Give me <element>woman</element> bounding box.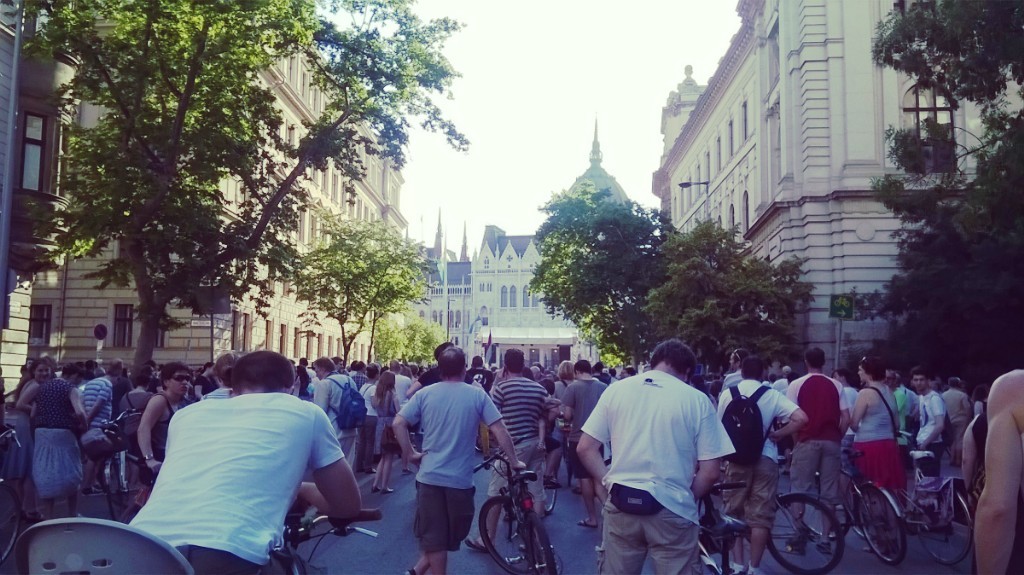
<box>11,364,53,448</box>.
